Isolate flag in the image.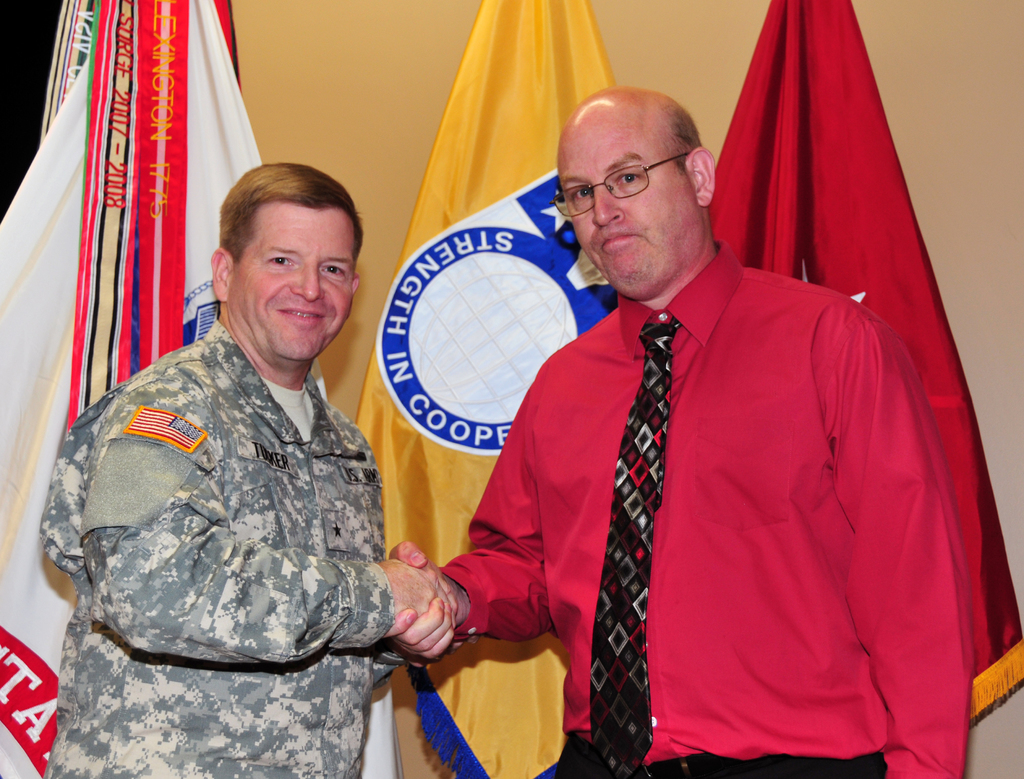
Isolated region: box=[707, 0, 1023, 732].
